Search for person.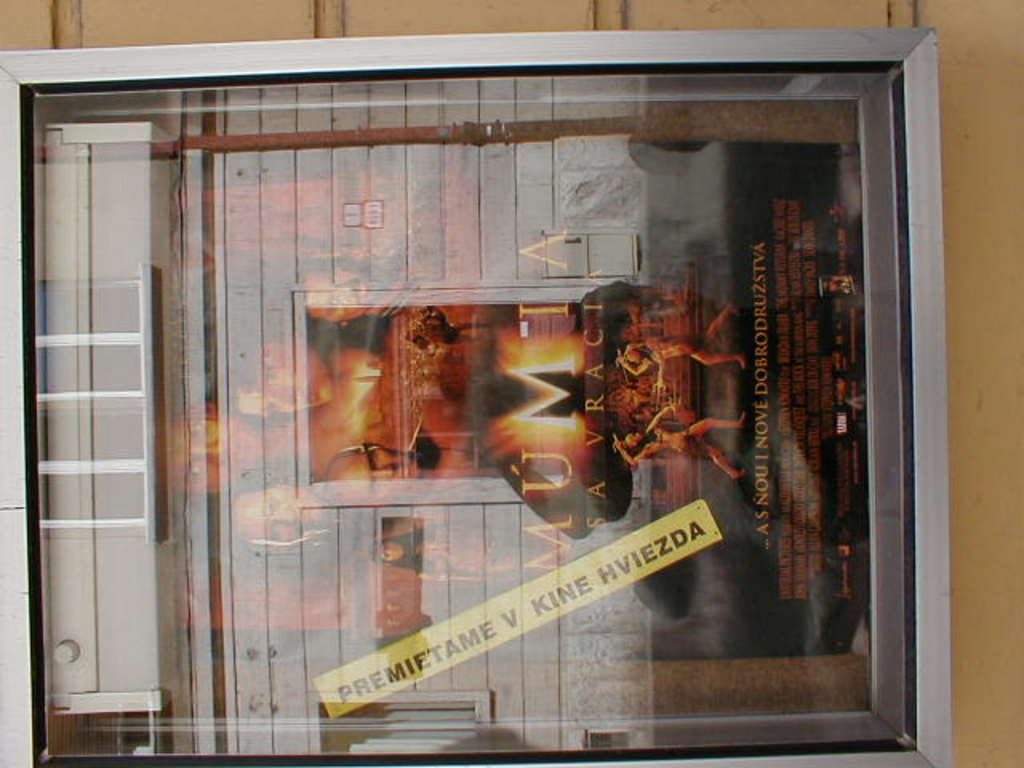
Found at 371, 512, 555, 582.
